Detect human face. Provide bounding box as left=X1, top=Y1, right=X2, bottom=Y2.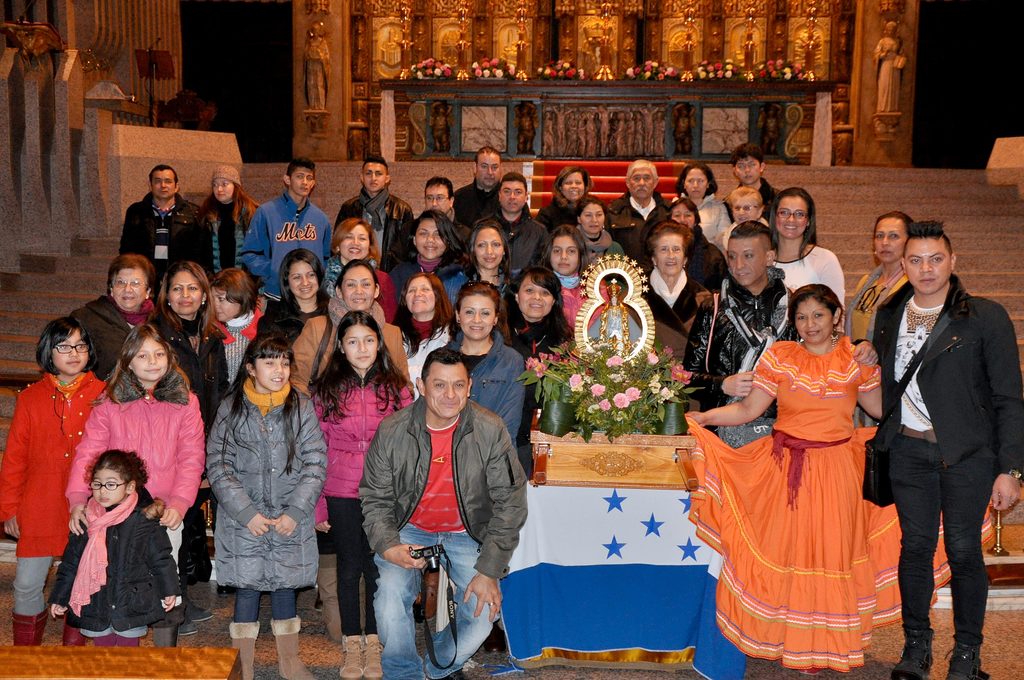
left=521, top=279, right=554, bottom=314.
